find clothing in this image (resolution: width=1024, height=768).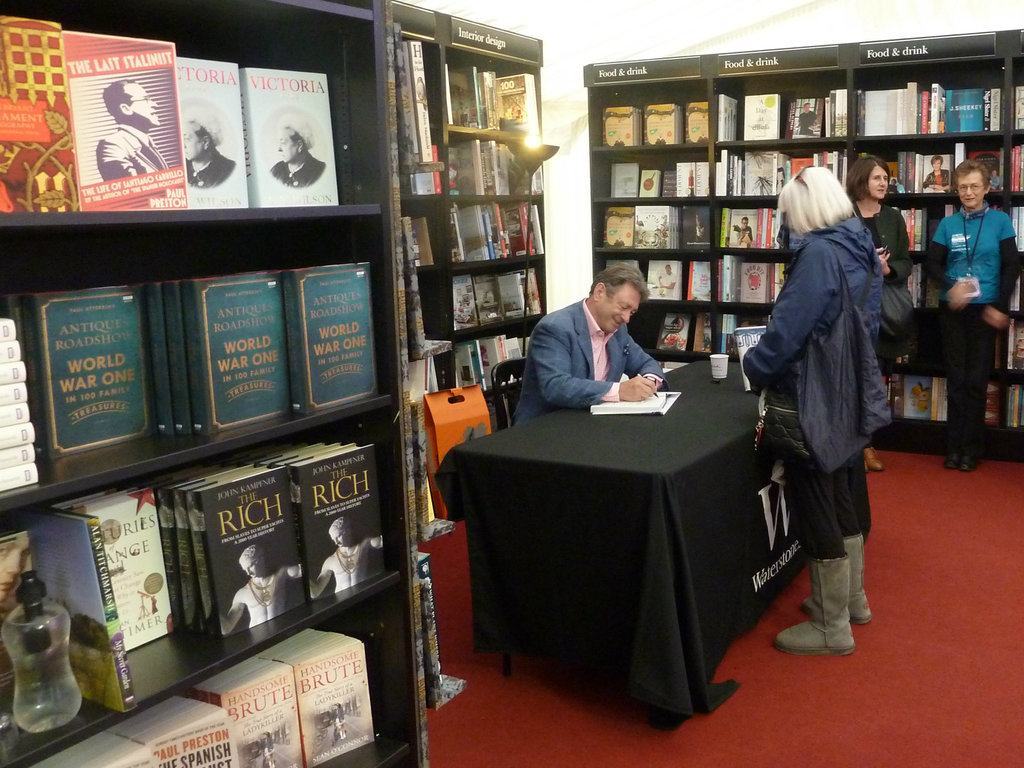
863:203:910:346.
